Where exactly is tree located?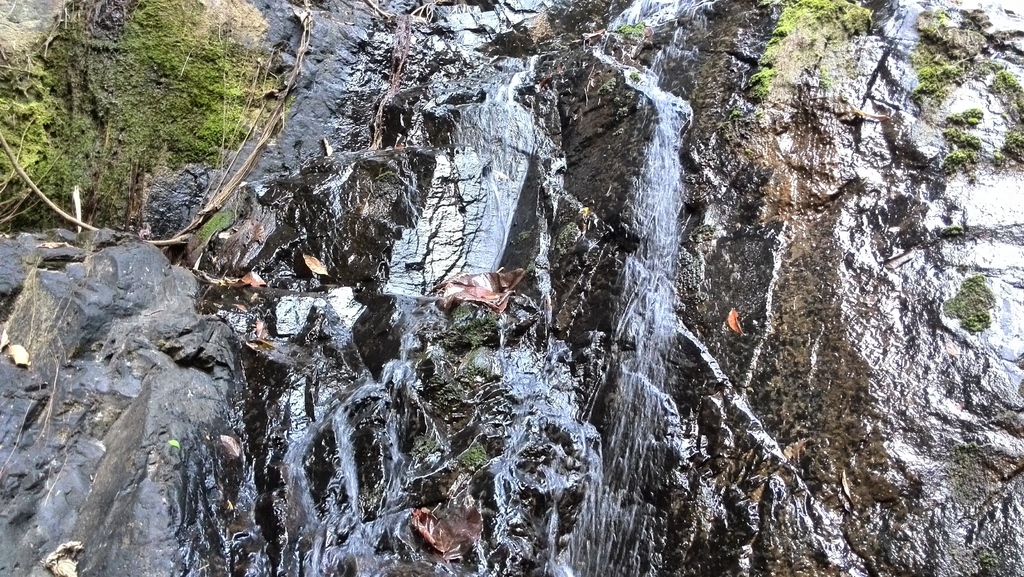
Its bounding box is [x1=0, y1=0, x2=266, y2=237].
